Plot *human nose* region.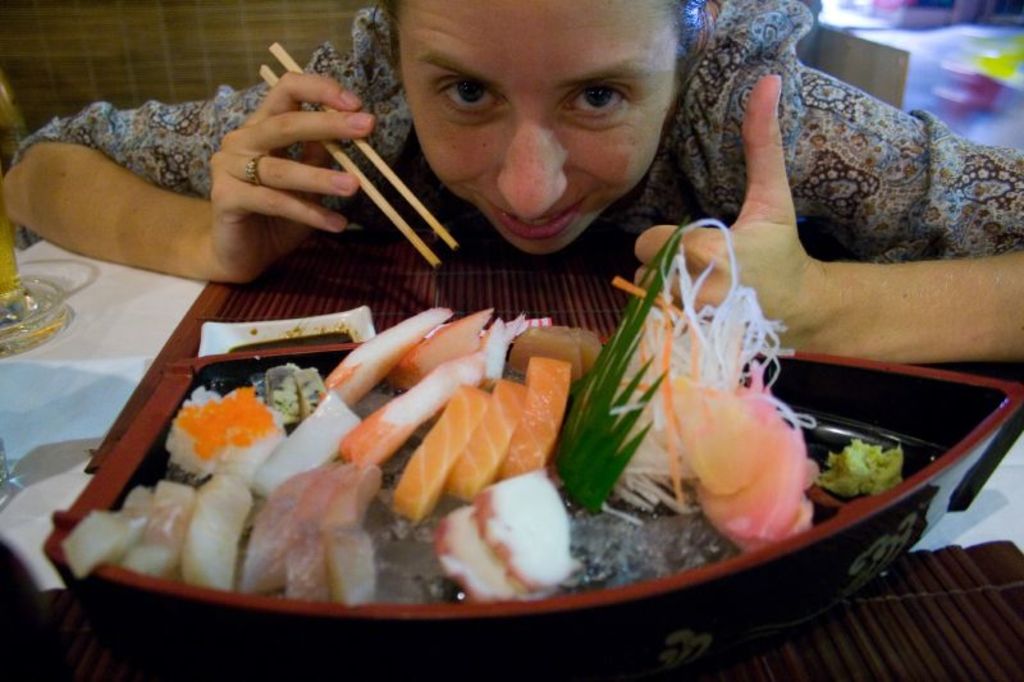
Plotted at rect(494, 119, 571, 224).
